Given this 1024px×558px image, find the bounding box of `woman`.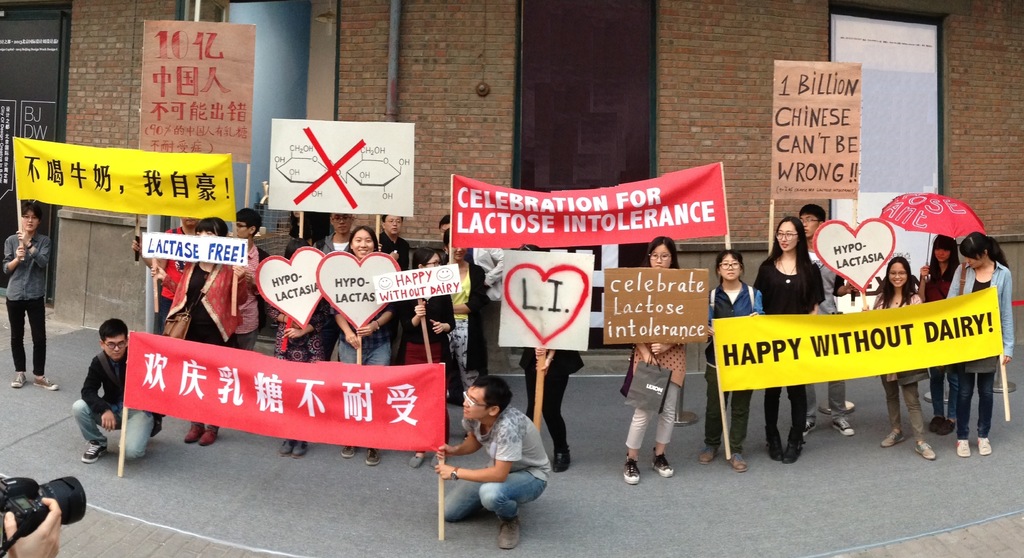
box=[267, 242, 325, 457].
